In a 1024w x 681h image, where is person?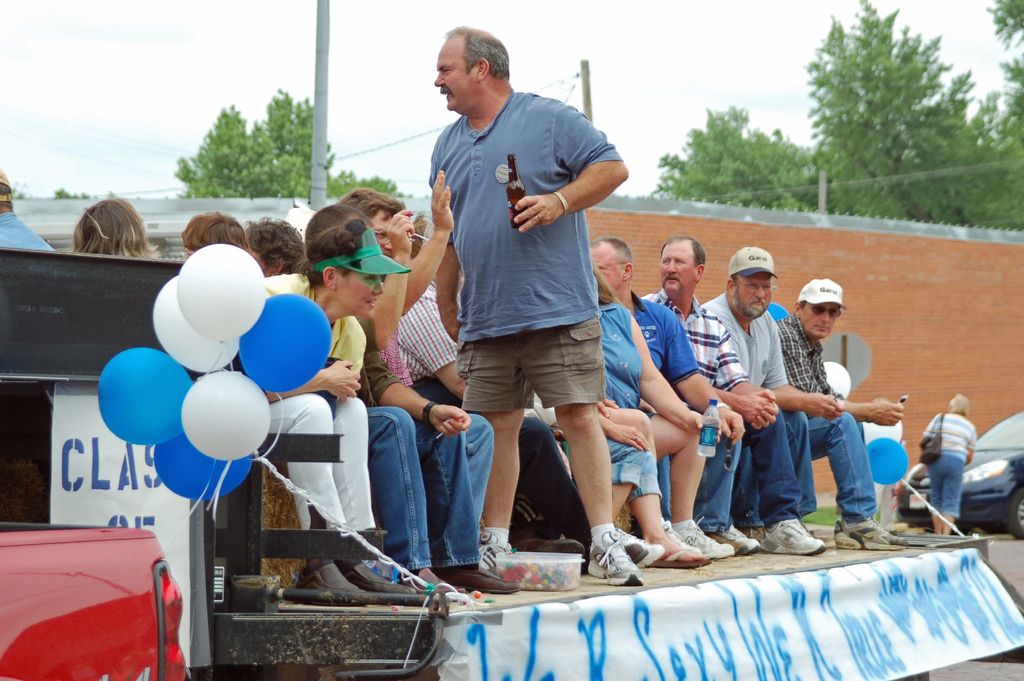
[left=243, top=219, right=309, bottom=274].
